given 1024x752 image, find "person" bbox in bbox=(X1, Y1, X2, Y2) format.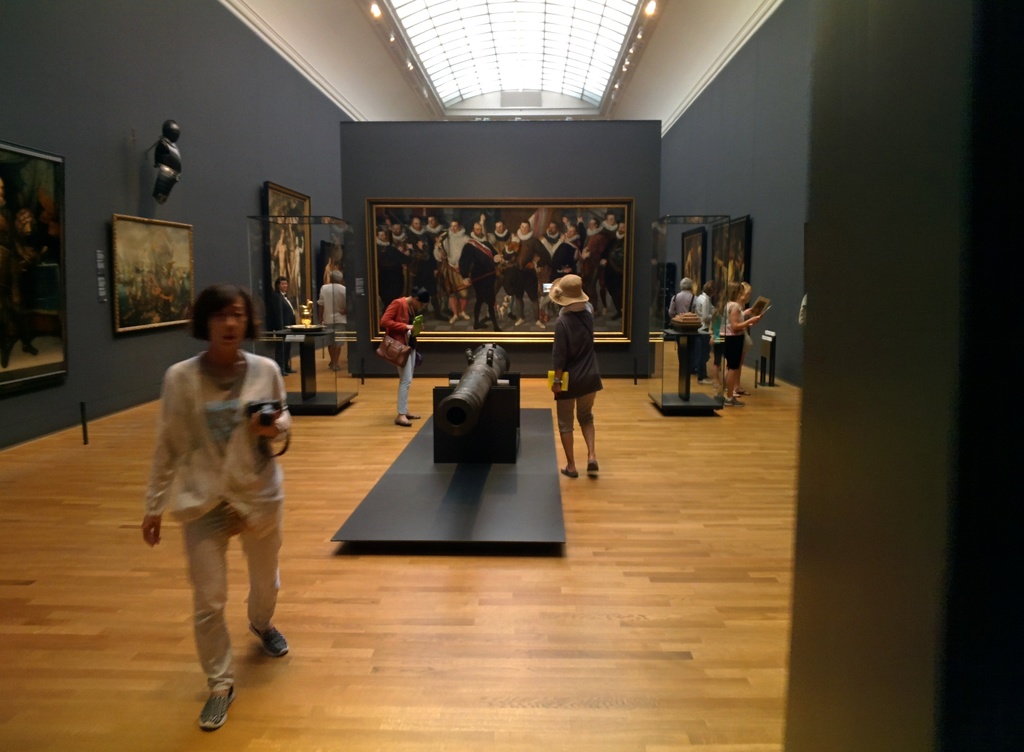
bbox=(544, 240, 611, 491).
